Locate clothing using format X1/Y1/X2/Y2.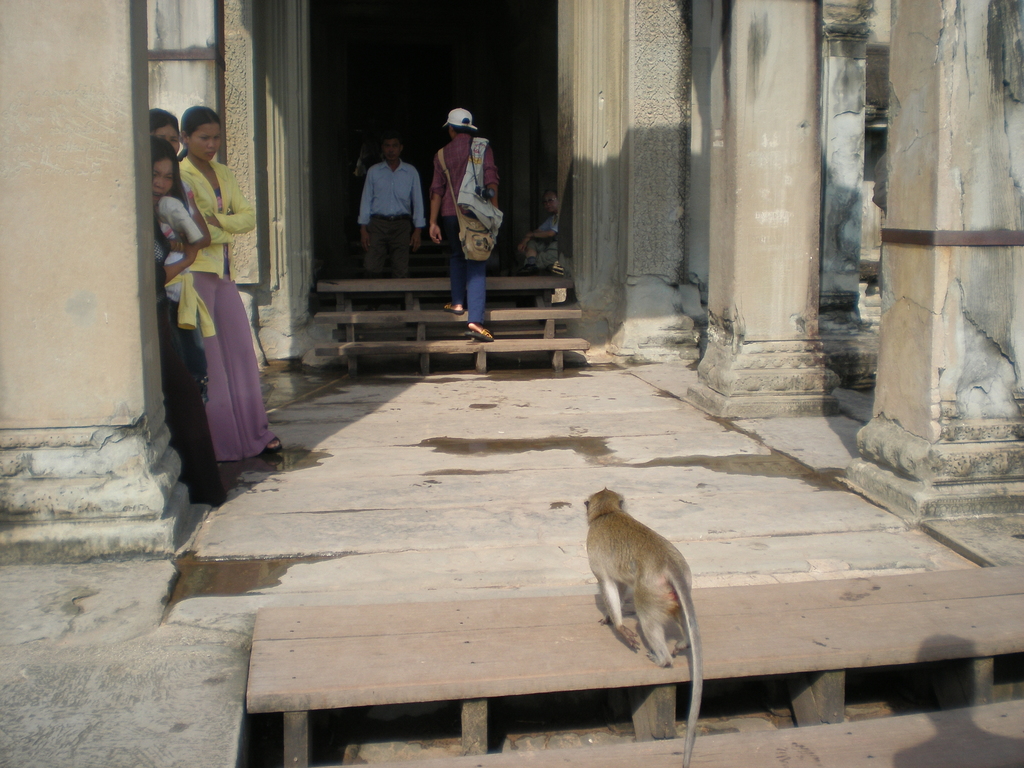
362/154/436/266.
